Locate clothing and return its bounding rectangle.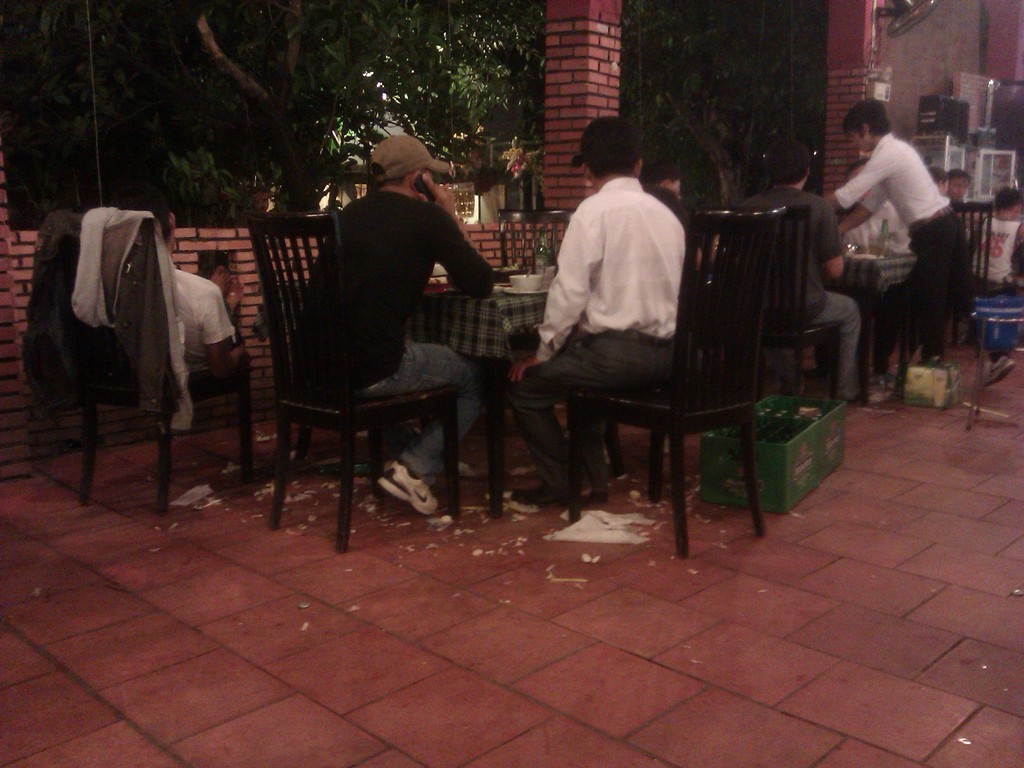
region(911, 204, 963, 339).
